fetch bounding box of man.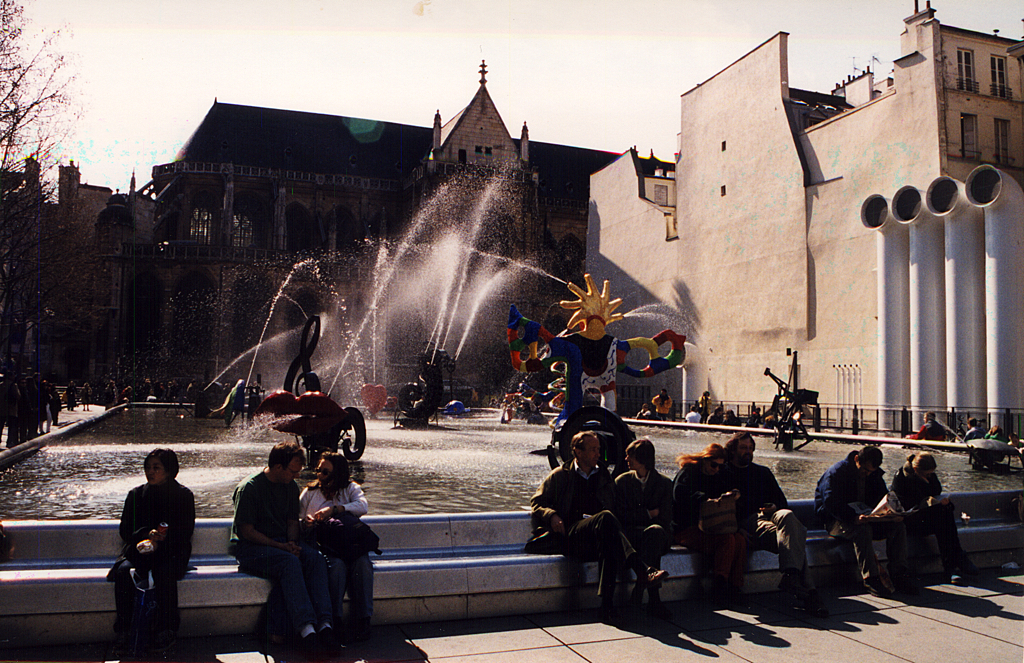
Bbox: (left=914, top=410, right=946, bottom=447).
